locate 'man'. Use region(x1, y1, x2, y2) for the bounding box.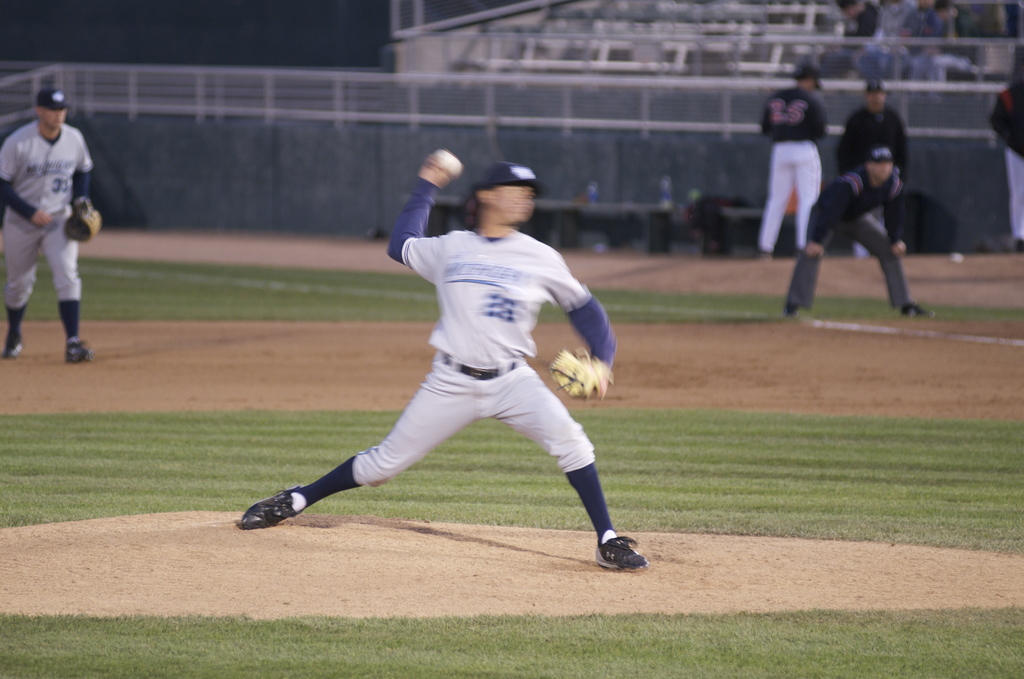
region(750, 60, 831, 261).
